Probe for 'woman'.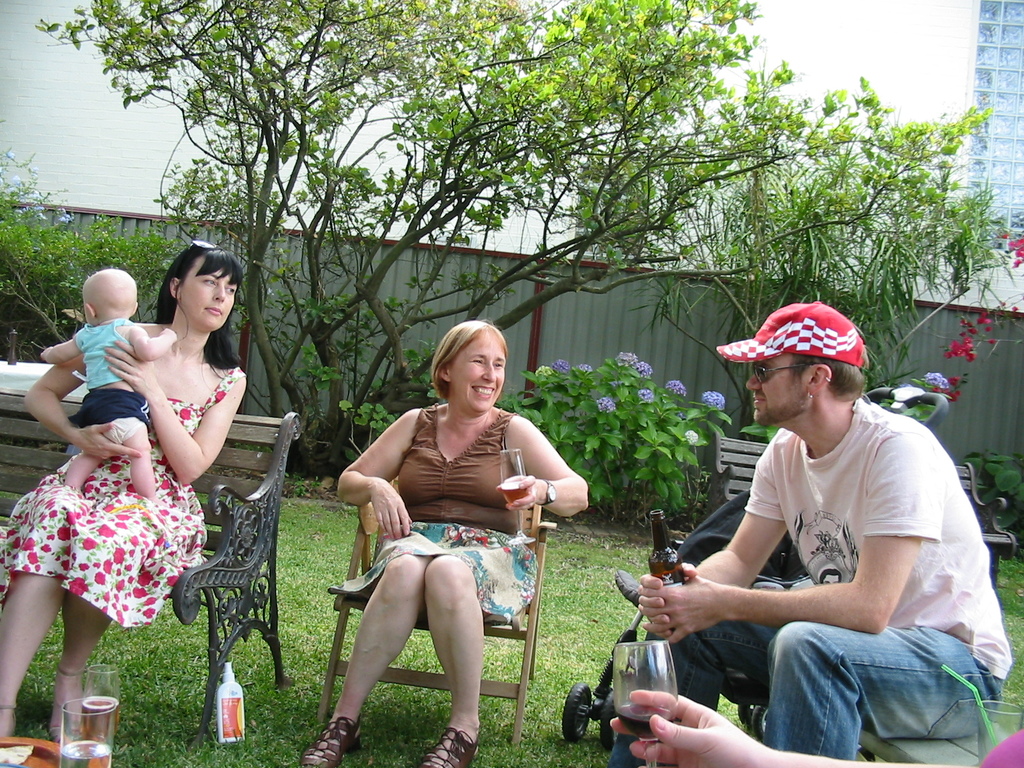
Probe result: l=298, t=321, r=589, b=767.
